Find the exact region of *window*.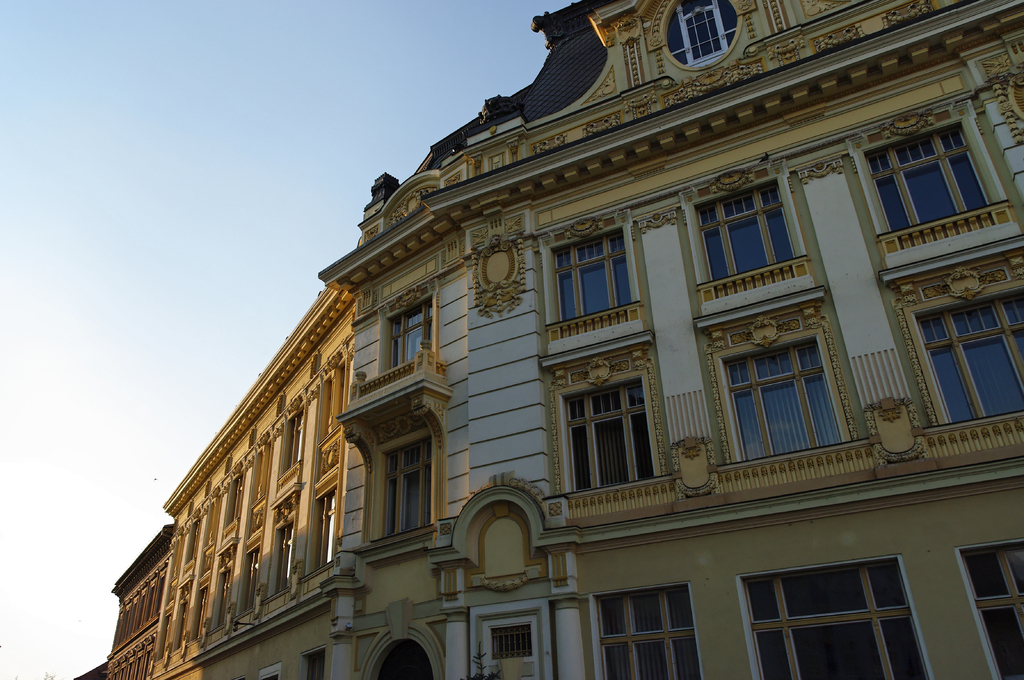
Exact region: bbox=[285, 409, 304, 470].
